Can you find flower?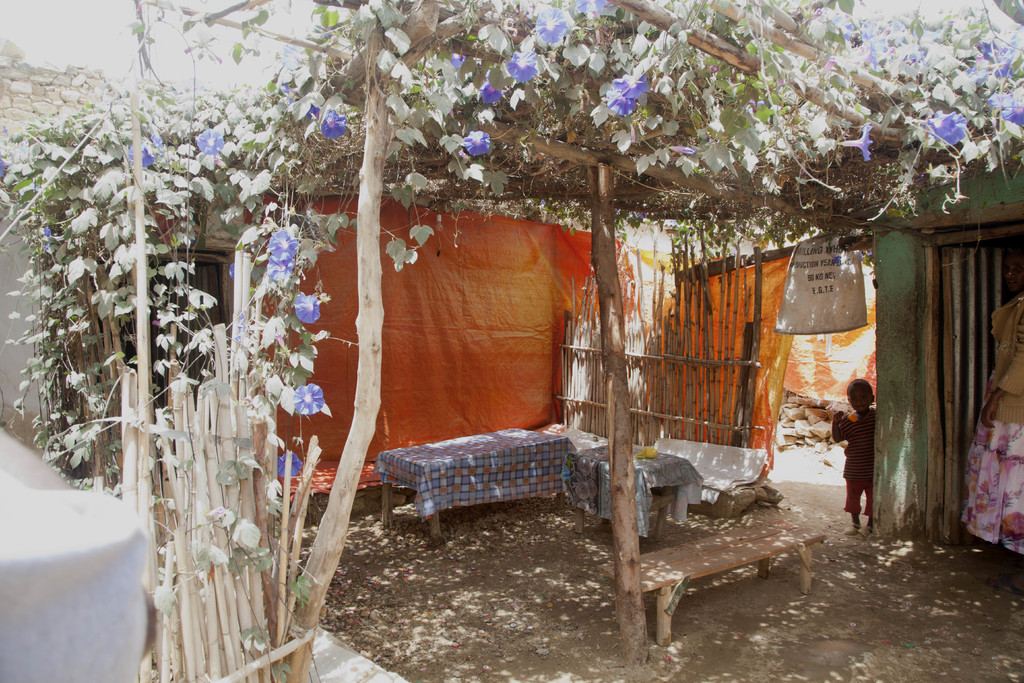
Yes, bounding box: <bbox>268, 229, 297, 259</bbox>.
